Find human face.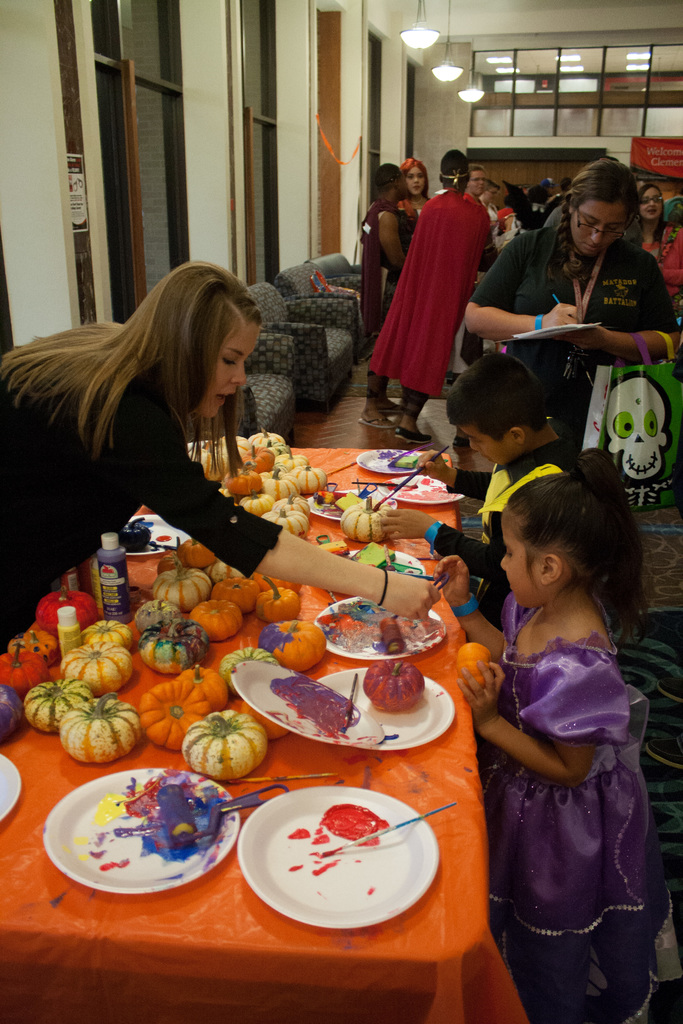
l=201, t=311, r=261, b=419.
